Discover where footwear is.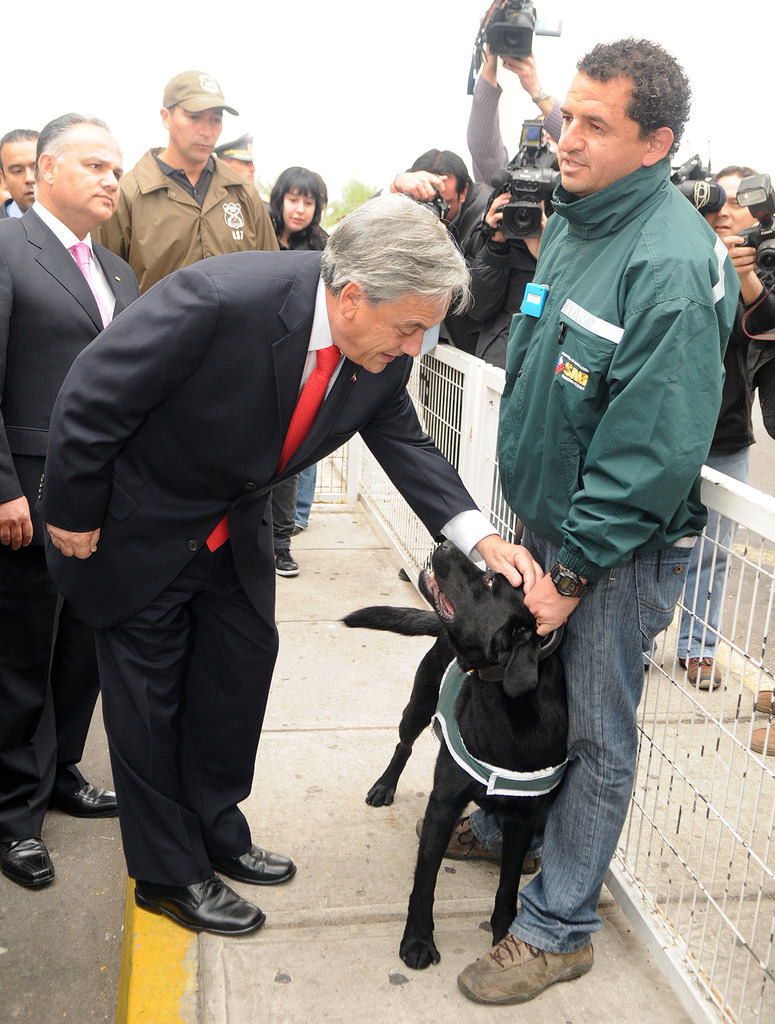
Discovered at rect(136, 873, 269, 934).
